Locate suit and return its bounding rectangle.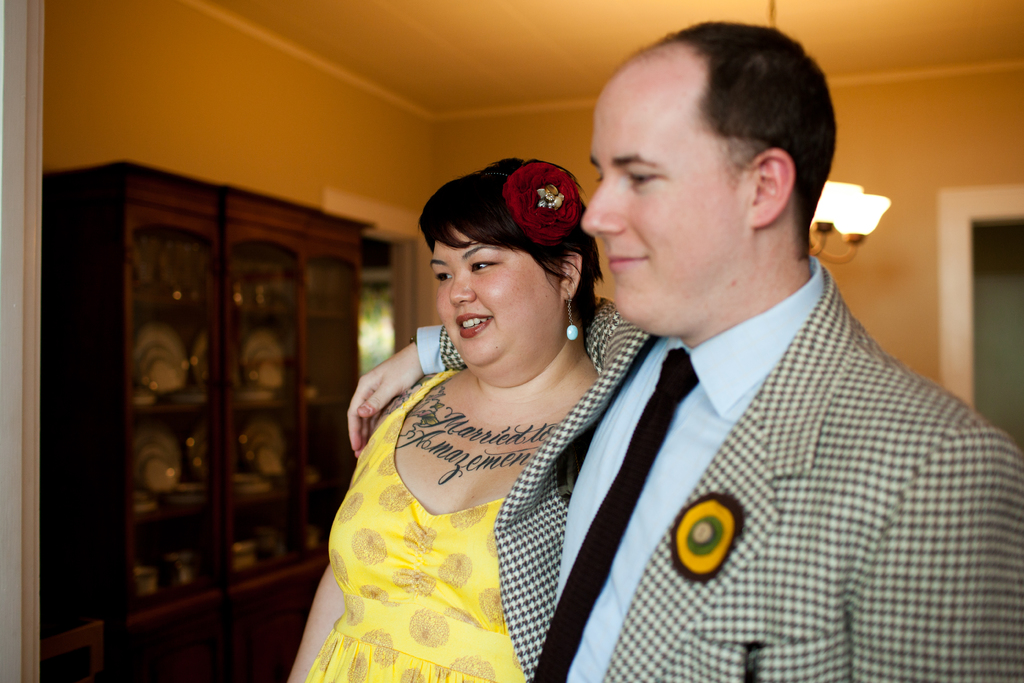
bbox=[364, 165, 932, 675].
